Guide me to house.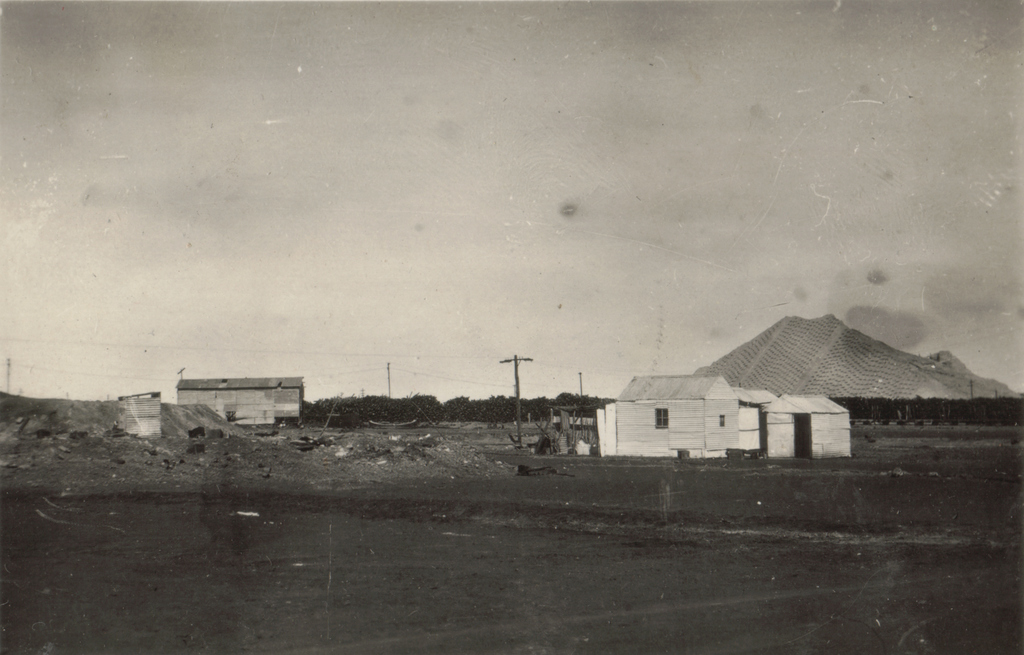
Guidance: 617:371:860:460.
